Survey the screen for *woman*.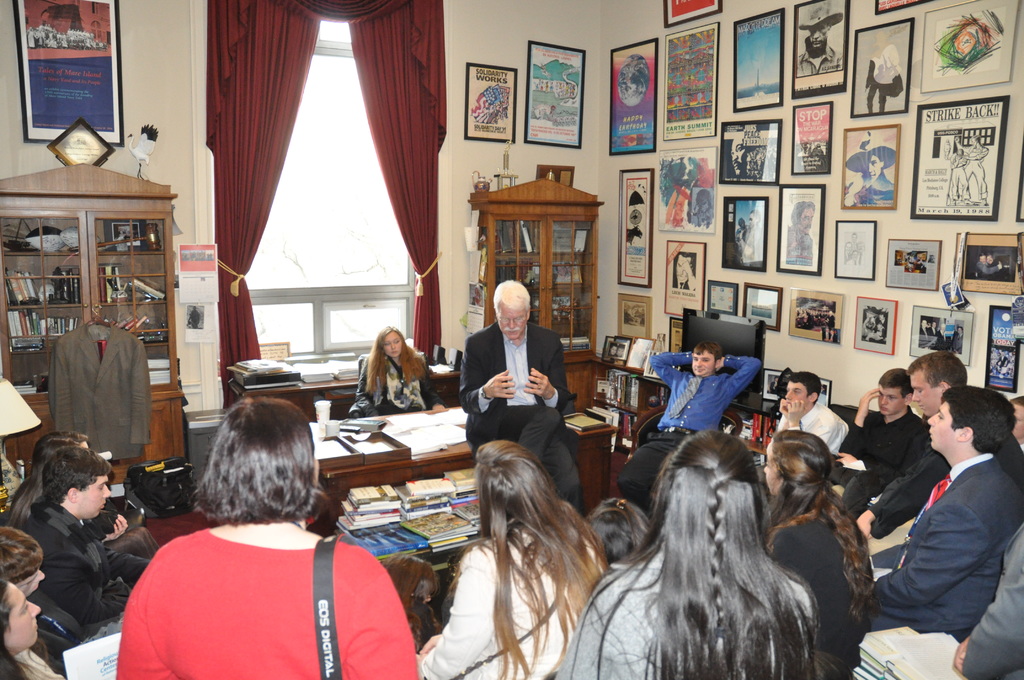
Survey found: [left=561, top=432, right=818, bottom=679].
